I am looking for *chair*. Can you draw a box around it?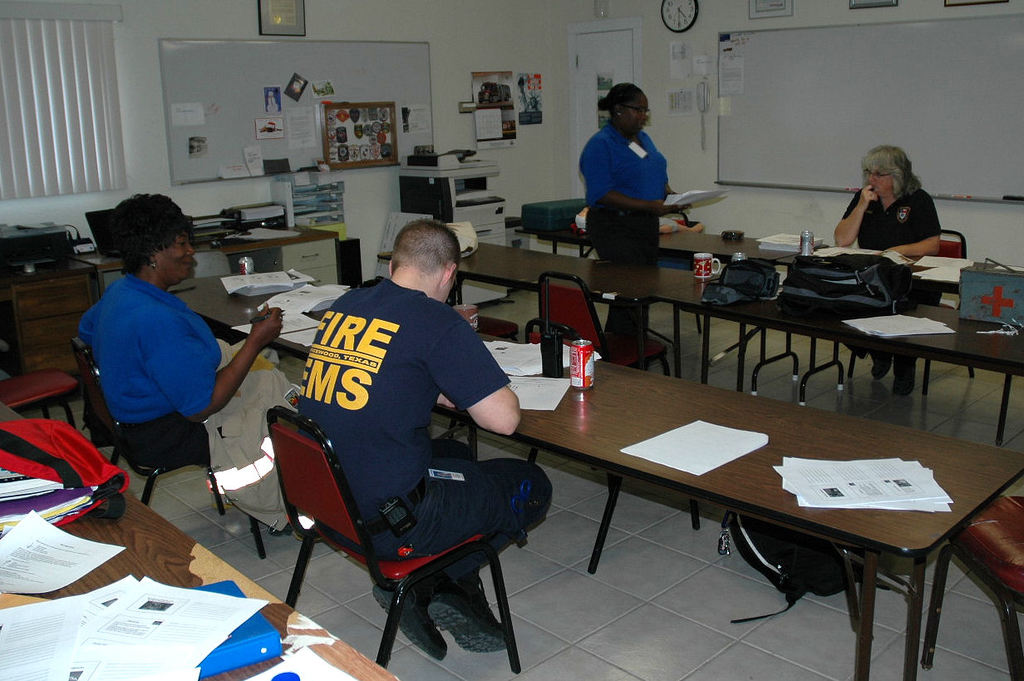
Sure, the bounding box is crop(528, 273, 669, 375).
